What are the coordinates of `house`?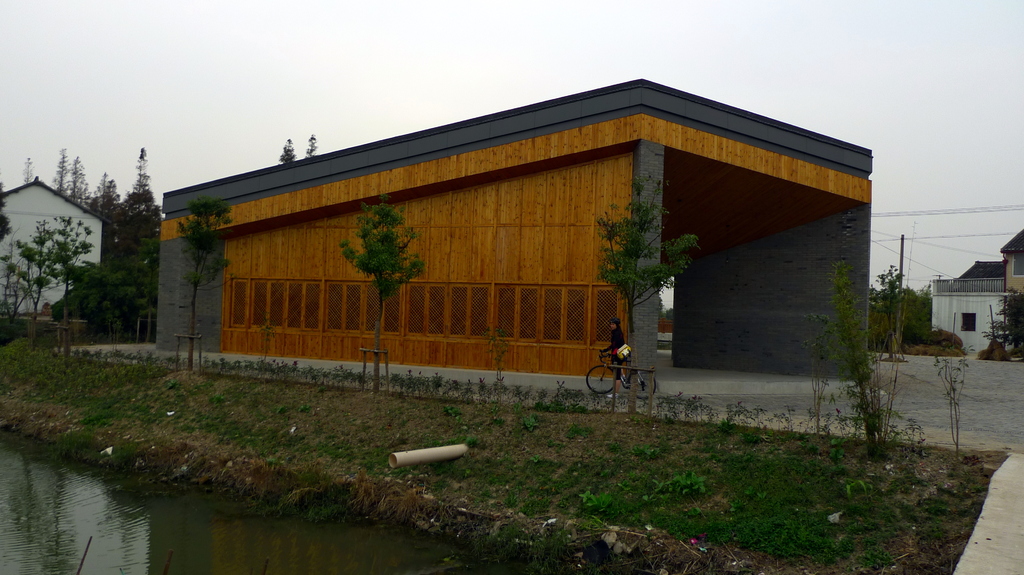
Rect(959, 231, 1023, 350).
